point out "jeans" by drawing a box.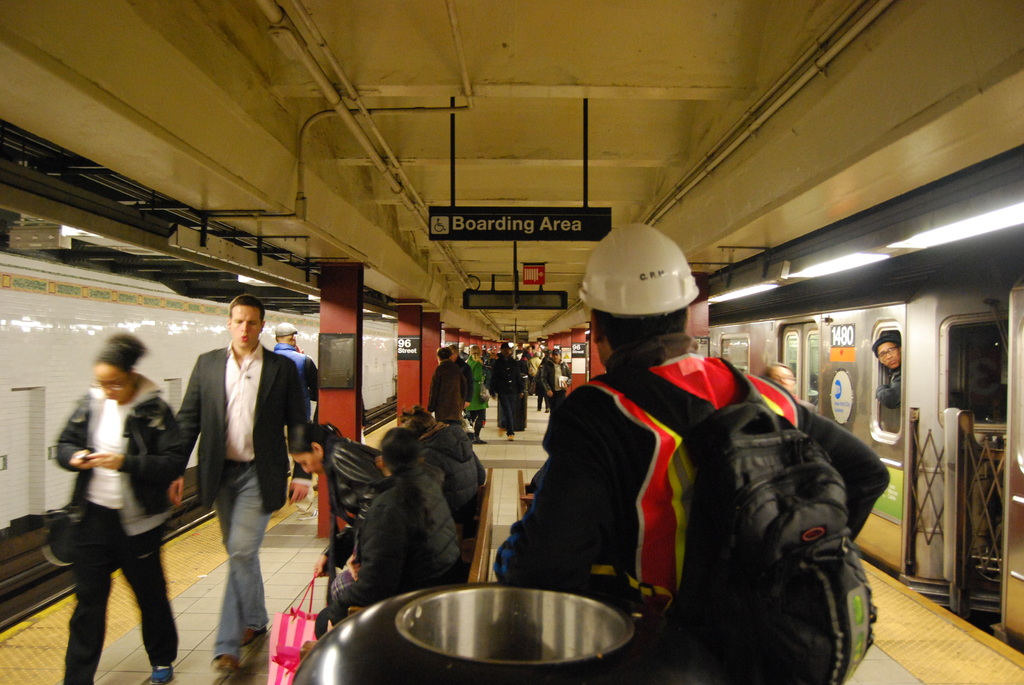
x1=211, y1=463, x2=273, y2=663.
